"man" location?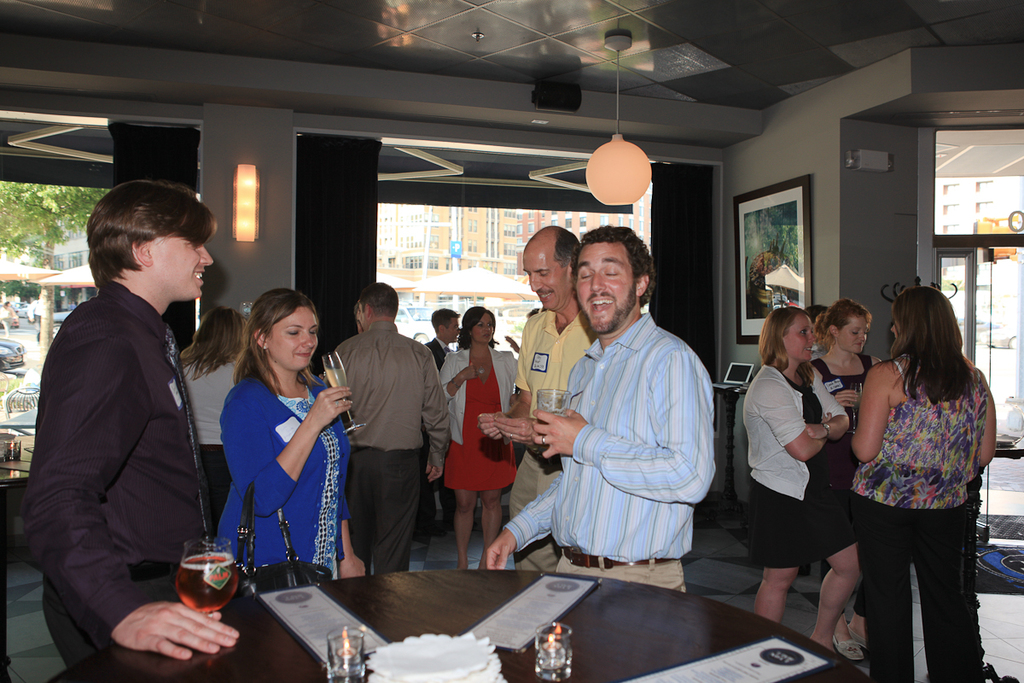
x1=22 y1=182 x2=236 y2=672
